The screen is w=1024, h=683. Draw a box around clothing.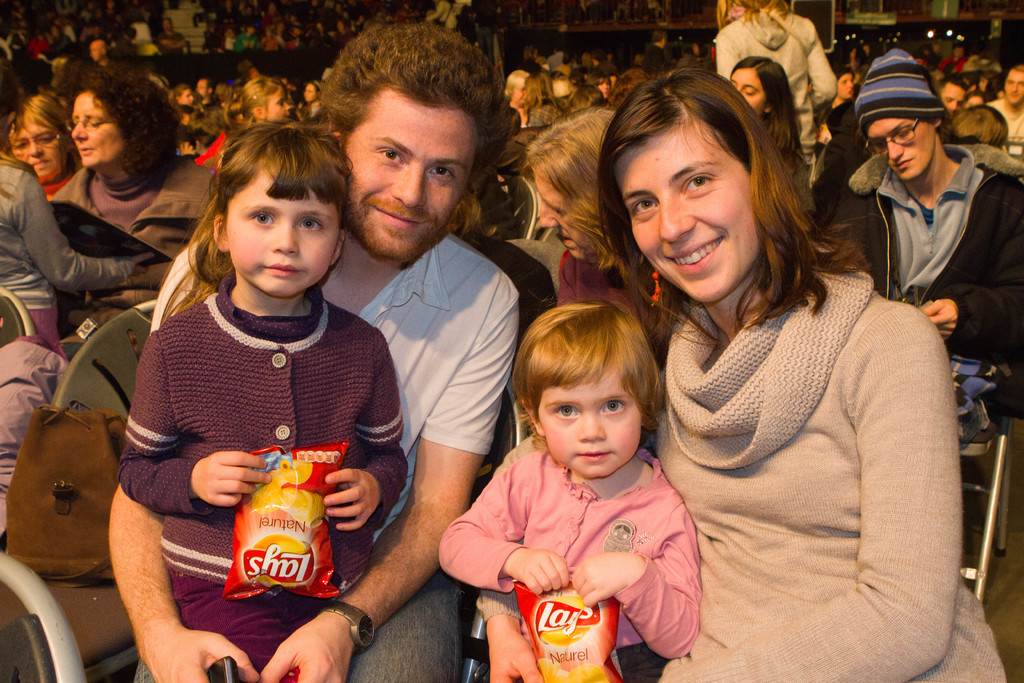
box=[0, 339, 77, 550].
